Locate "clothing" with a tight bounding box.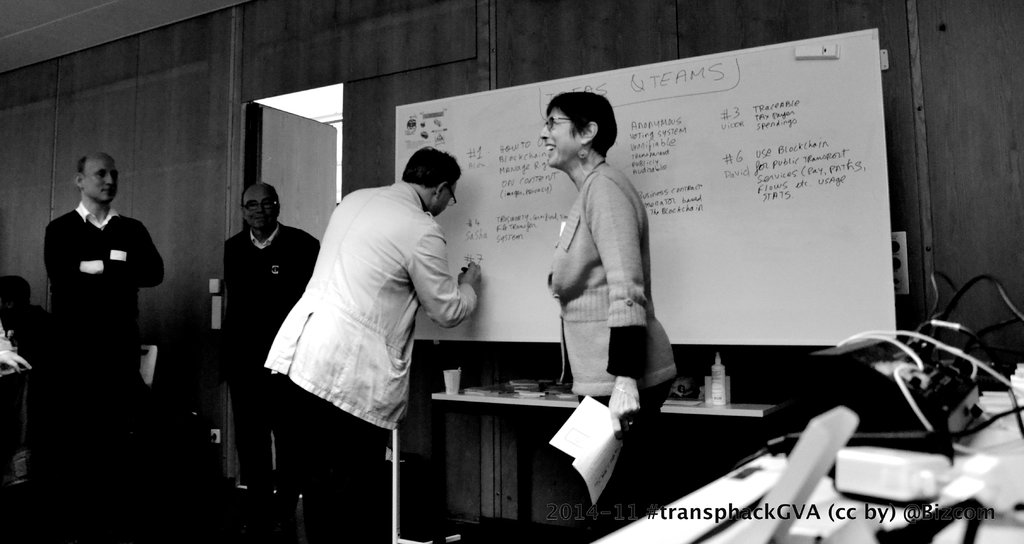
select_region(48, 204, 173, 398).
